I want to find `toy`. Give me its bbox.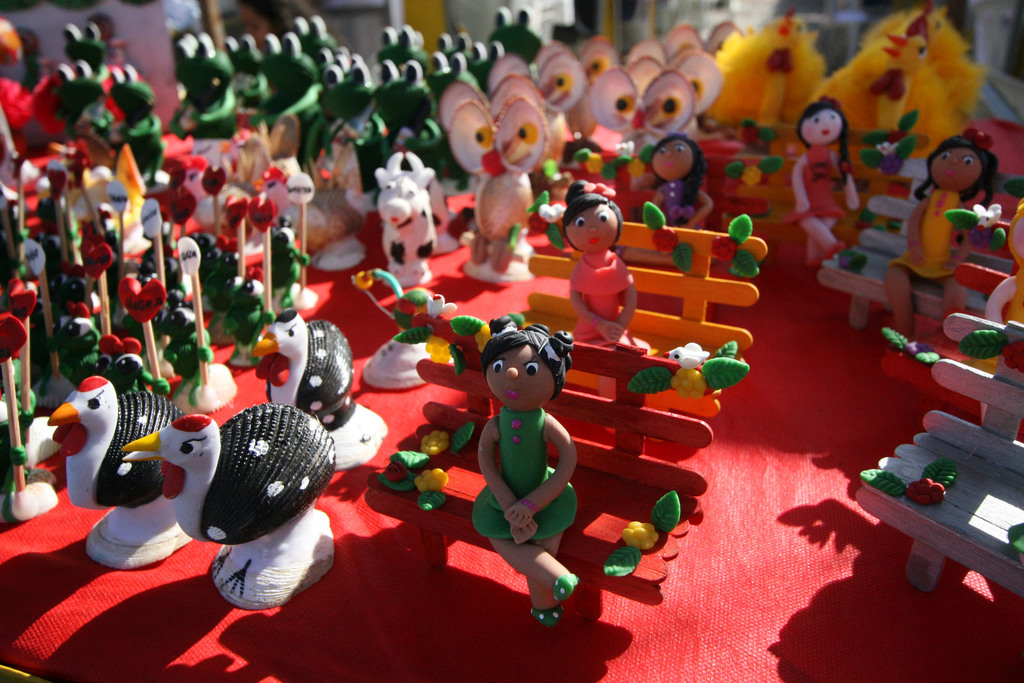
box(719, 4, 826, 128).
